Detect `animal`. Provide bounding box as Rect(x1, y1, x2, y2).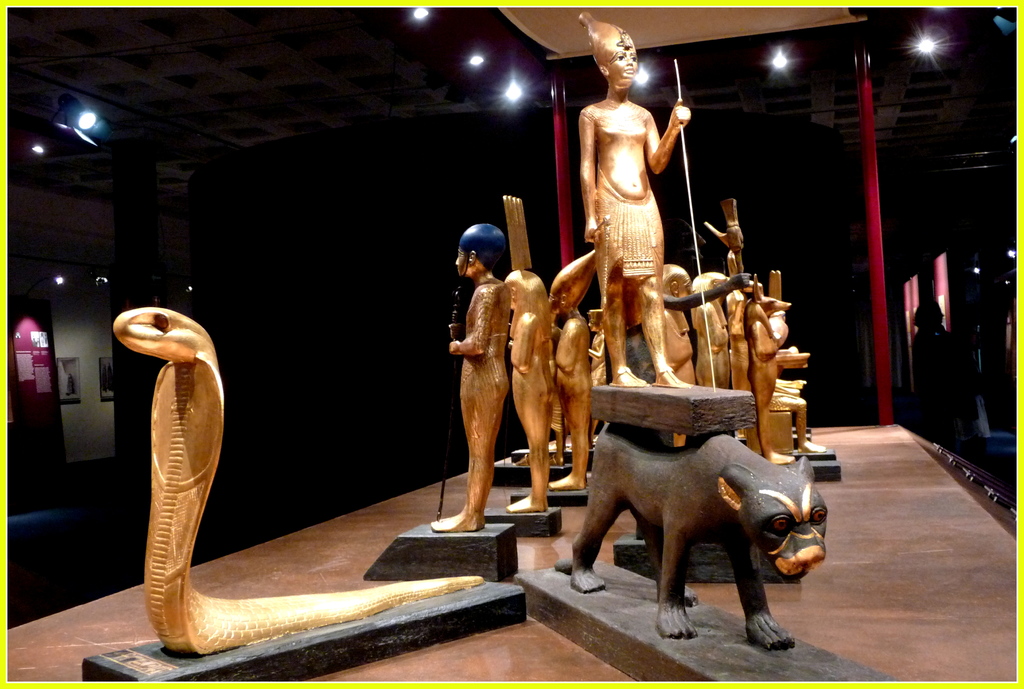
Rect(110, 307, 483, 651).
